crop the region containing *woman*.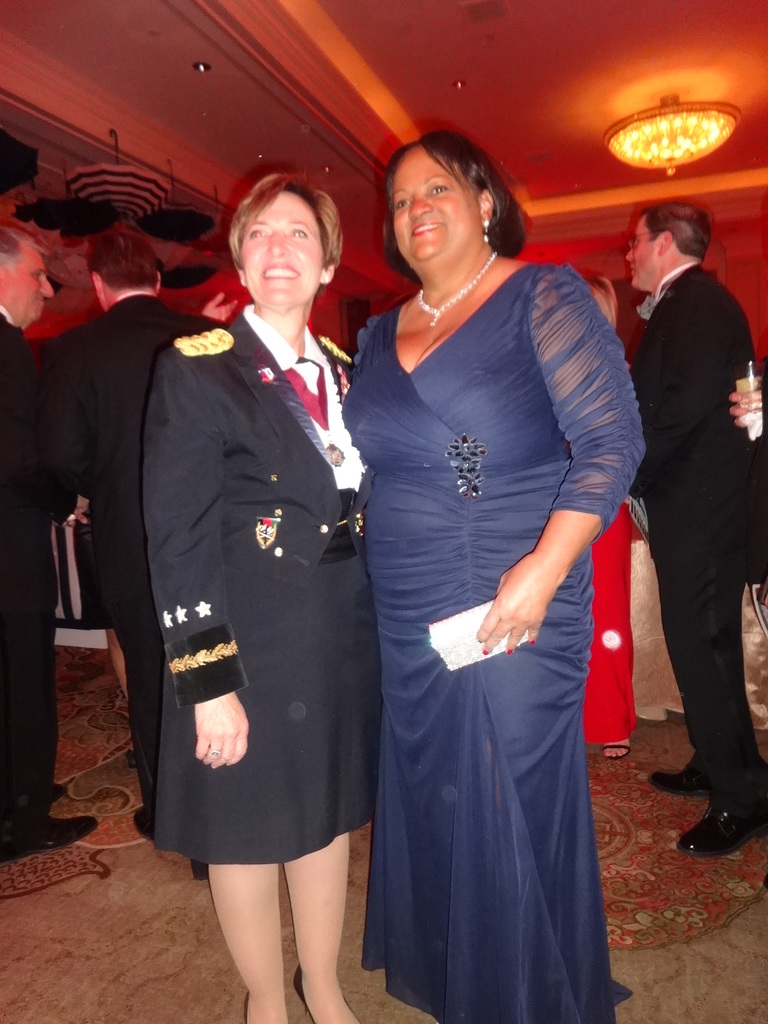
Crop region: l=340, t=131, r=646, b=1023.
